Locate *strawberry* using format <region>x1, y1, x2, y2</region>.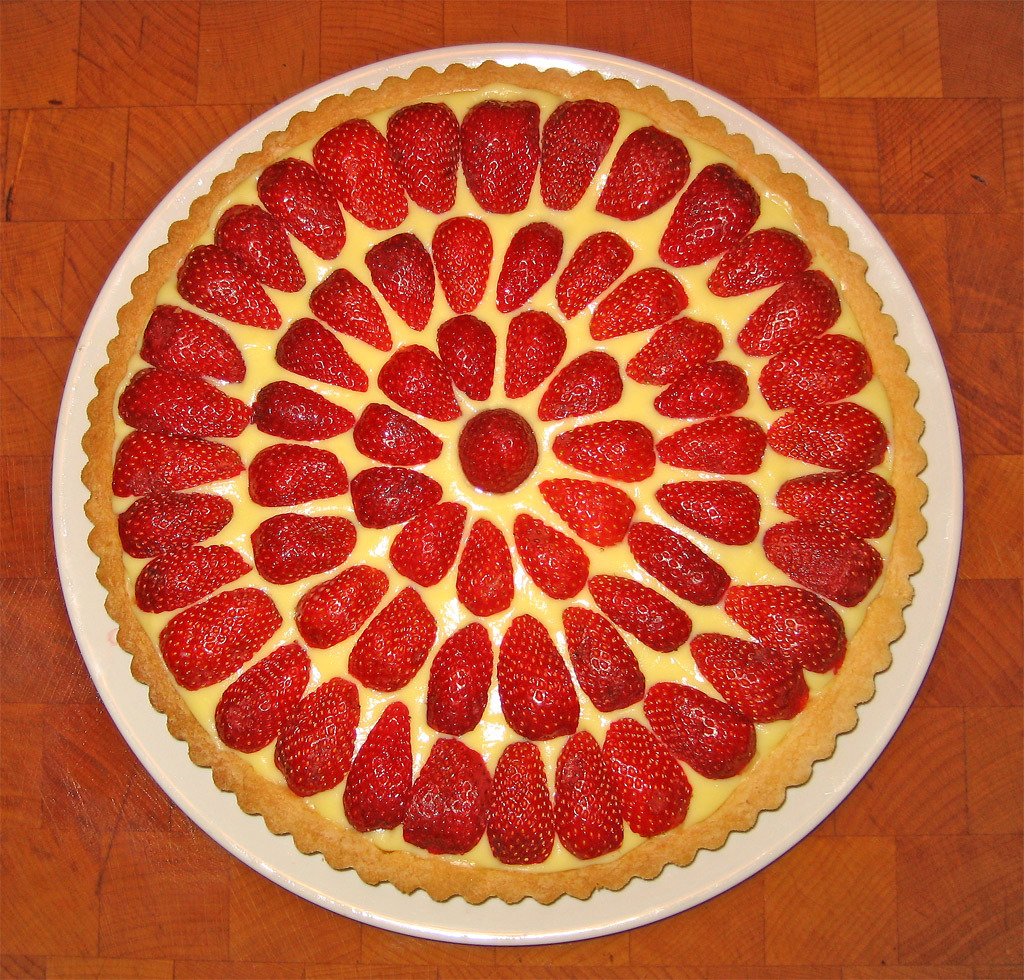
<region>490, 220, 565, 315</region>.
